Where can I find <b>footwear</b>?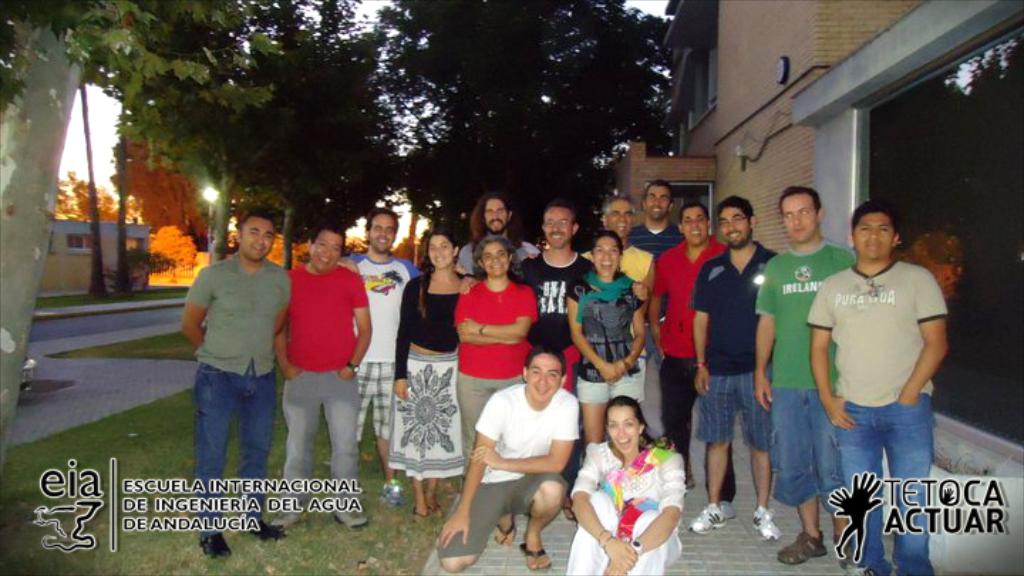
You can find it at {"x1": 832, "y1": 532, "x2": 862, "y2": 575}.
